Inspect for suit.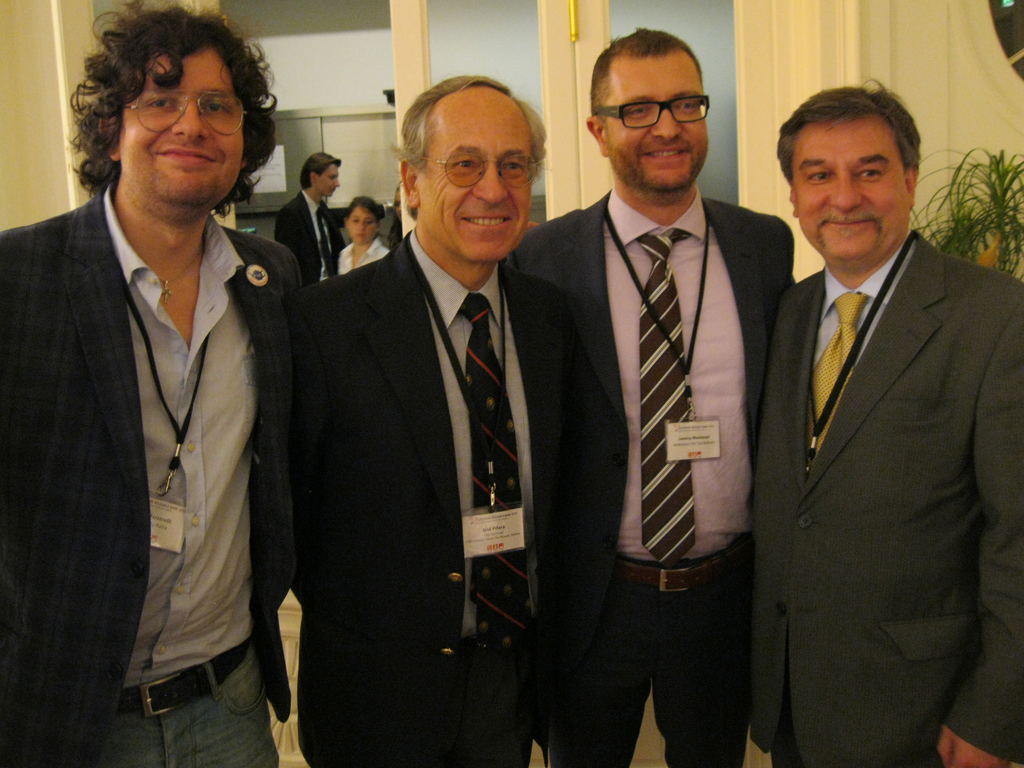
Inspection: x1=16, y1=88, x2=304, y2=758.
